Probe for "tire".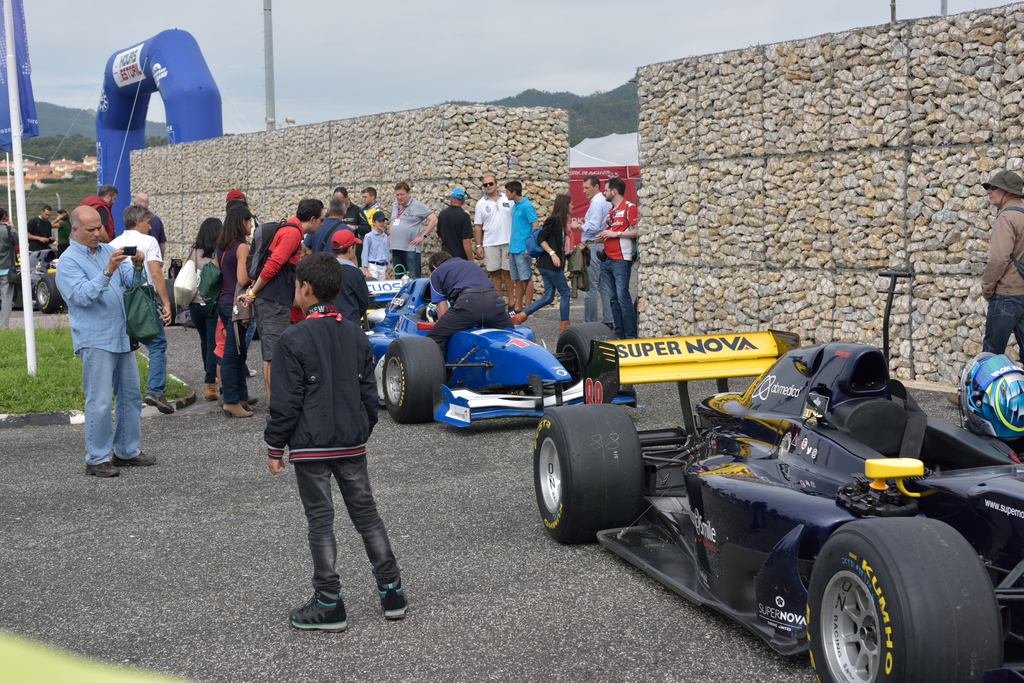
Probe result: bbox(380, 334, 448, 423).
